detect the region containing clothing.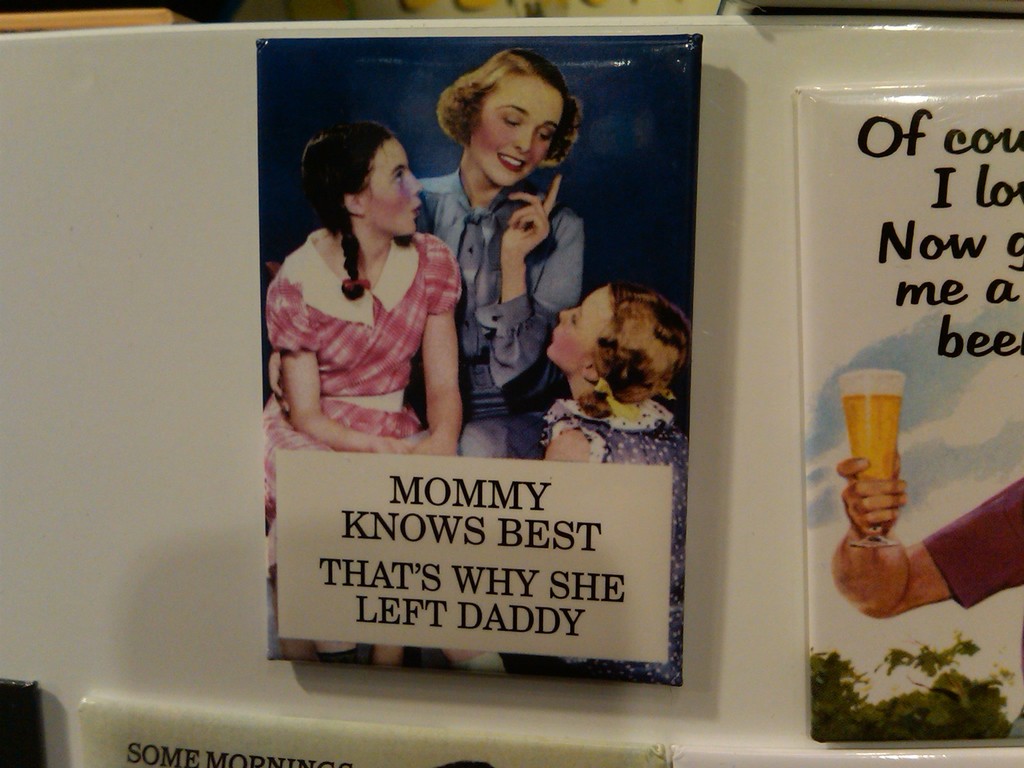
crop(268, 202, 464, 445).
